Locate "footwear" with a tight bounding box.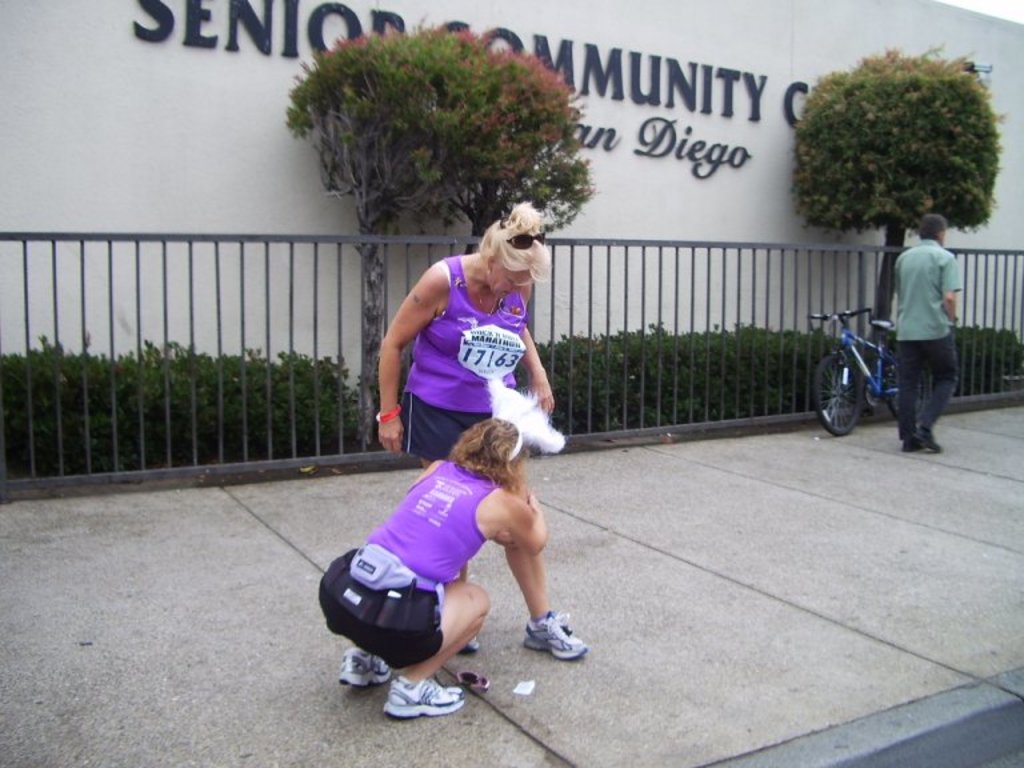
389 677 464 724.
